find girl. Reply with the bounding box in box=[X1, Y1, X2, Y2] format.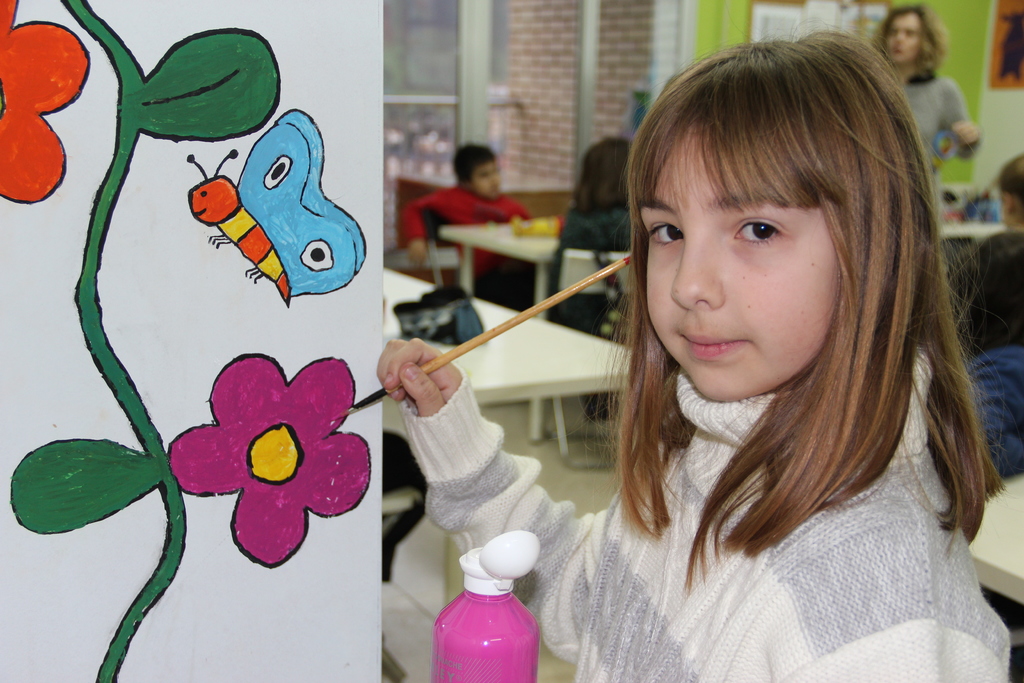
box=[375, 29, 1009, 682].
